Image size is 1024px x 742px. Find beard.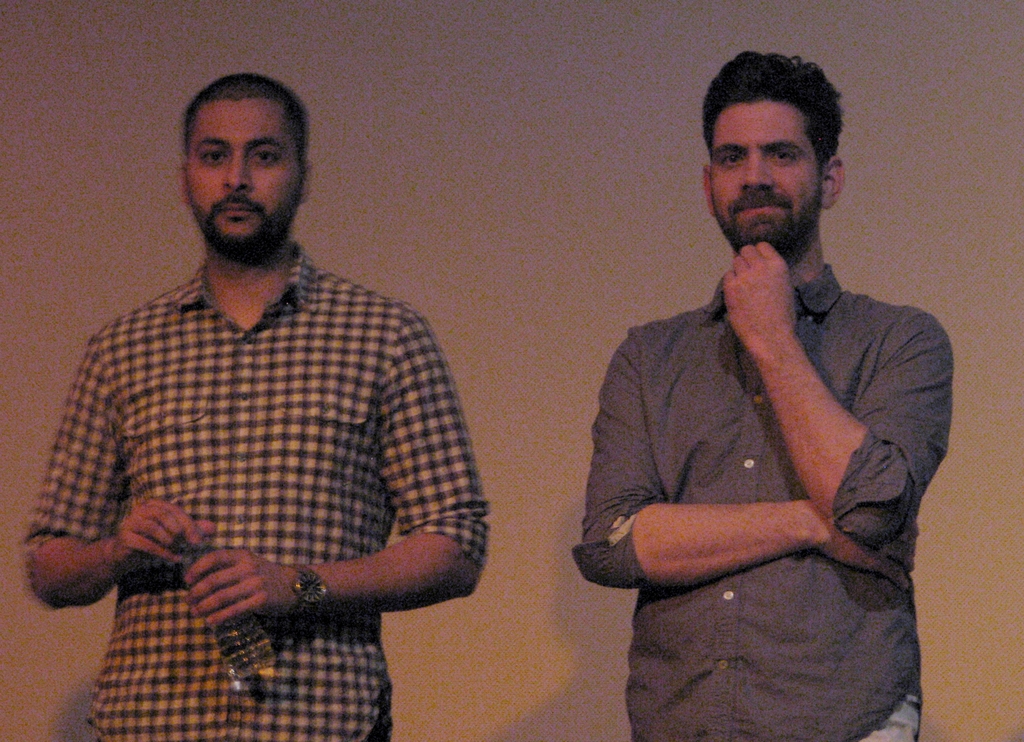
rect(712, 182, 826, 253).
